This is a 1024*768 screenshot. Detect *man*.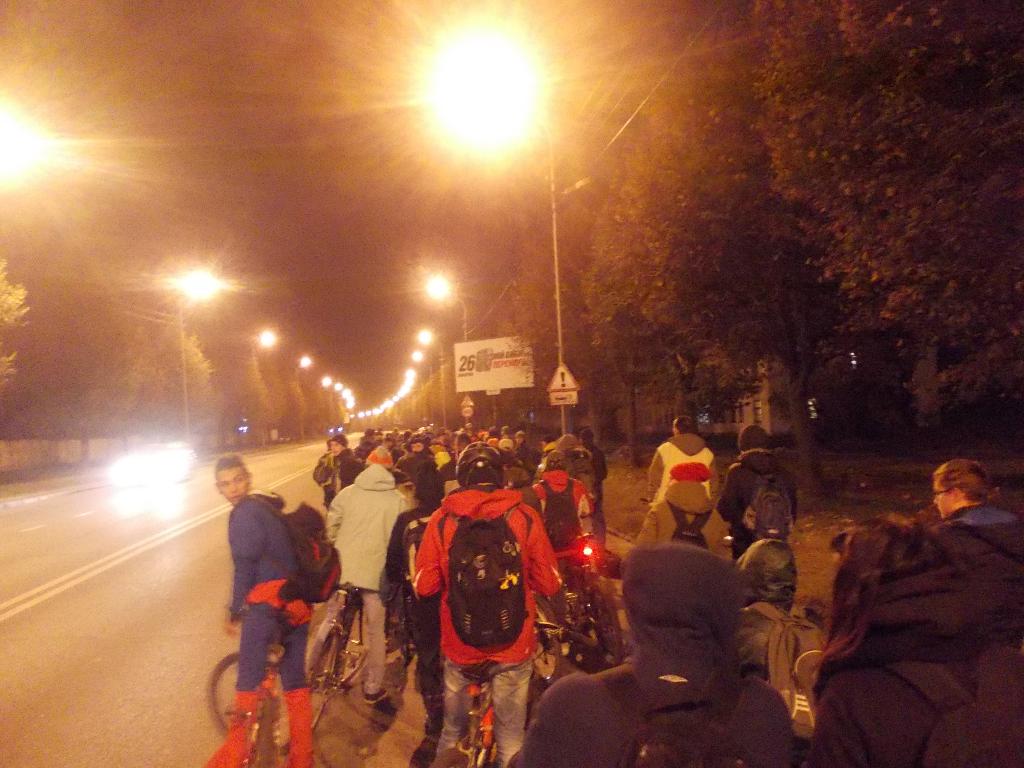
x1=390, y1=461, x2=574, y2=758.
